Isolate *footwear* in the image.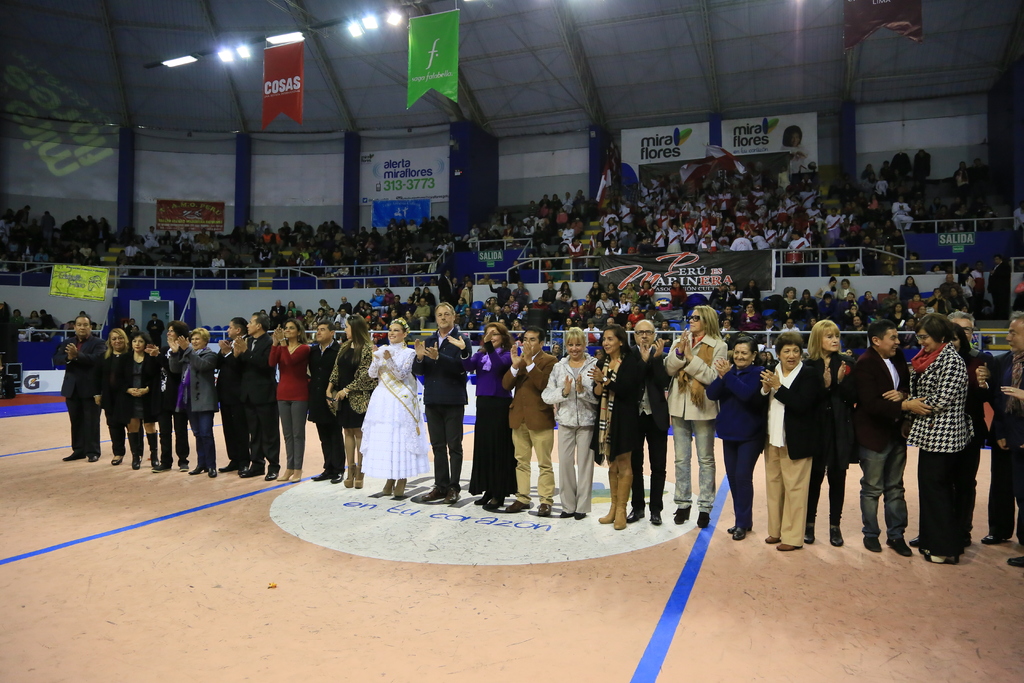
Isolated region: pyautogui.locateOnScreen(396, 477, 408, 497).
